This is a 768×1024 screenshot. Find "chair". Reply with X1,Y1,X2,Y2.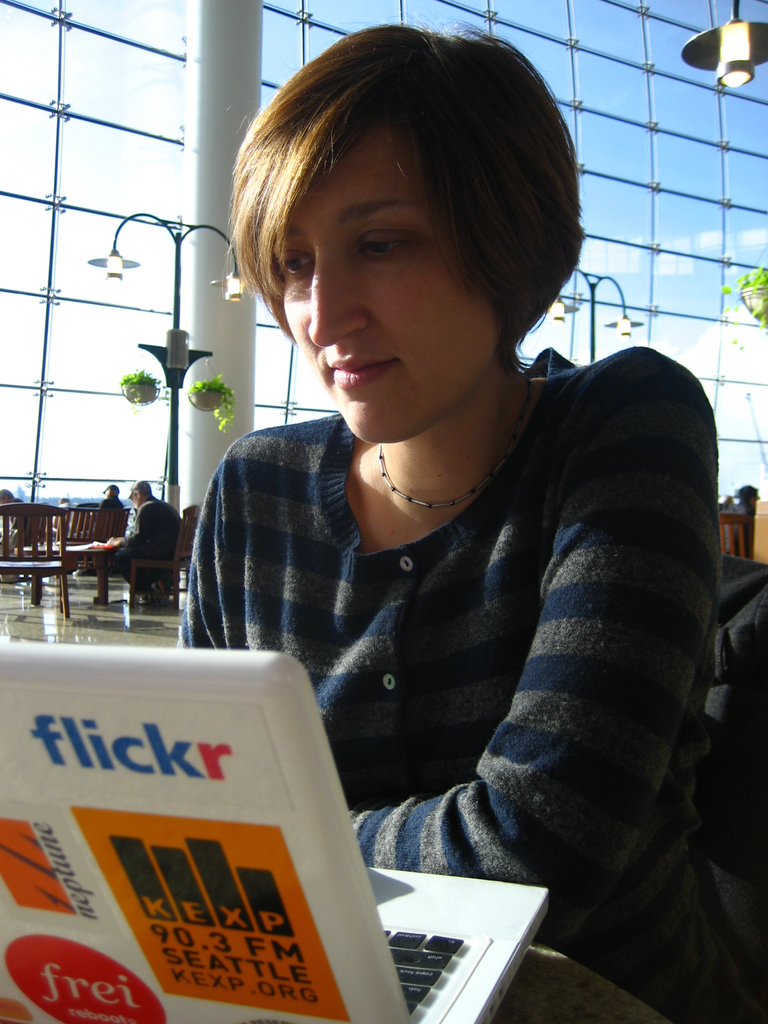
0,502,79,614.
